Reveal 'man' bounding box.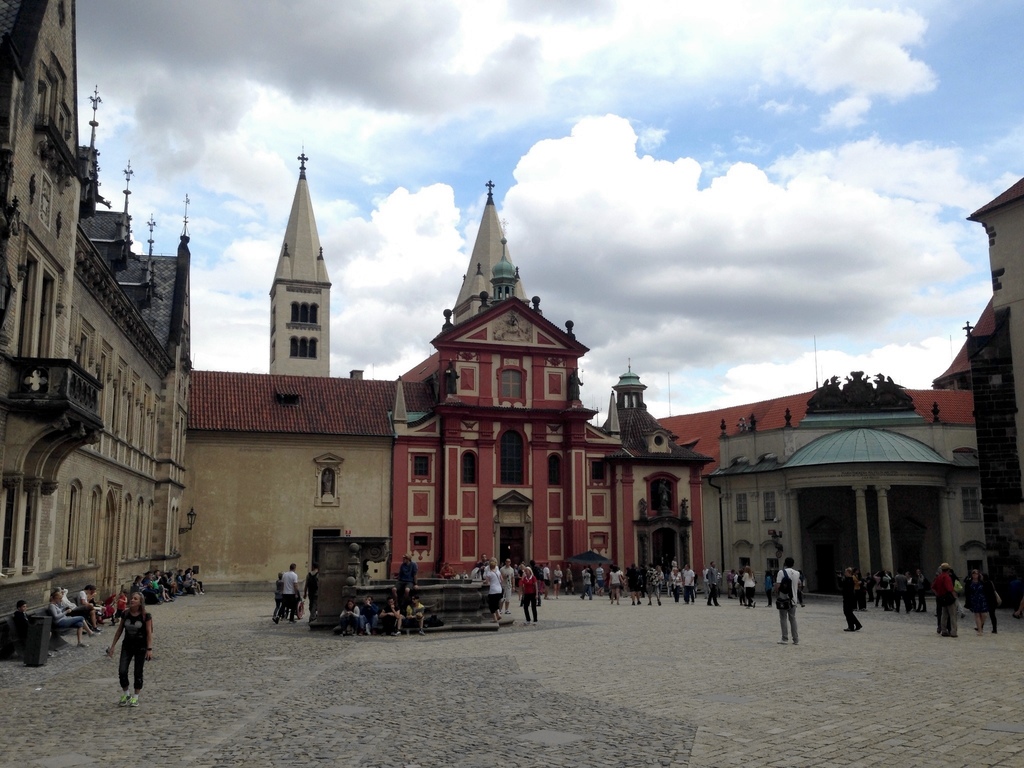
Revealed: <region>402, 595, 426, 634</region>.
